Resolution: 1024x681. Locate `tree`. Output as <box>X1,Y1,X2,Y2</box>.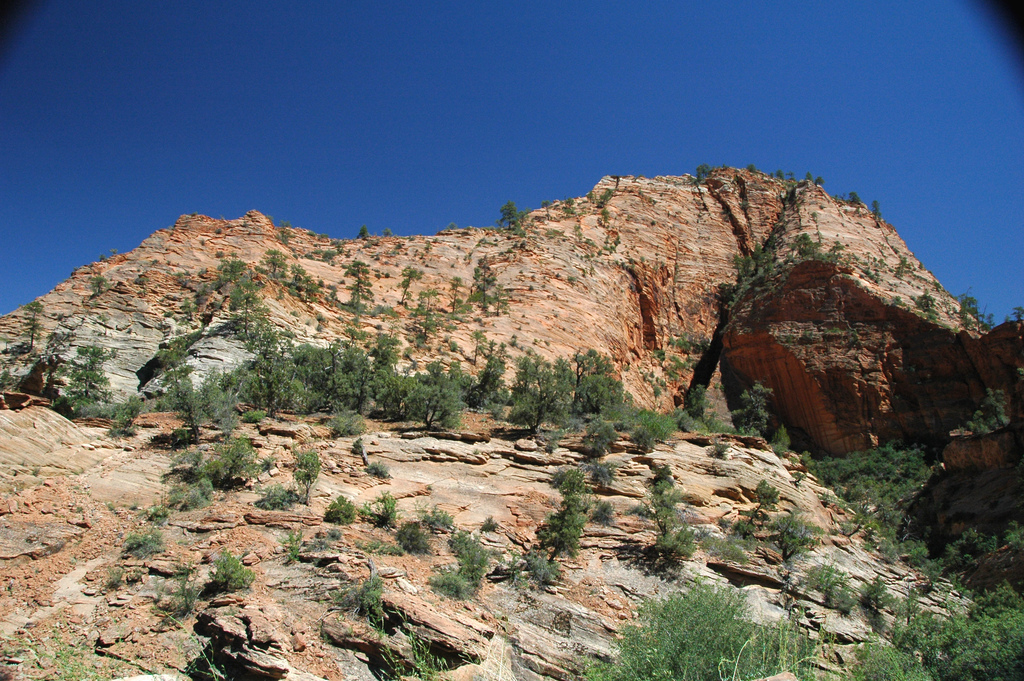
<box>697,165,710,183</box>.
